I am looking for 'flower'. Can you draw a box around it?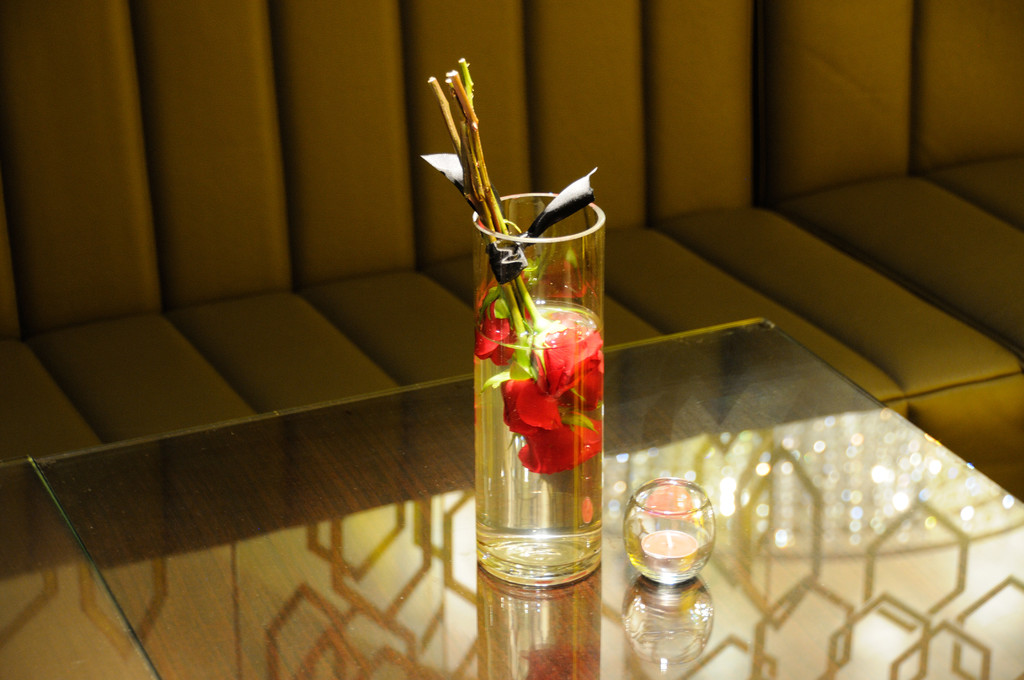
Sure, the bounding box is <bbox>471, 280, 518, 367</bbox>.
